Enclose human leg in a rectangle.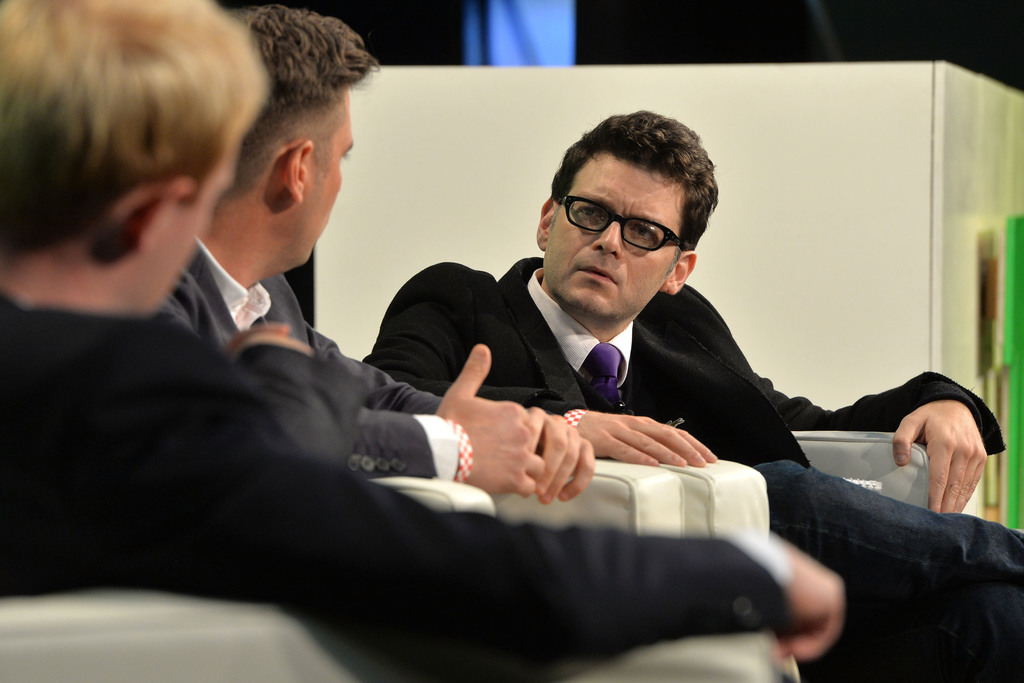
left=742, top=456, right=1023, bottom=619.
